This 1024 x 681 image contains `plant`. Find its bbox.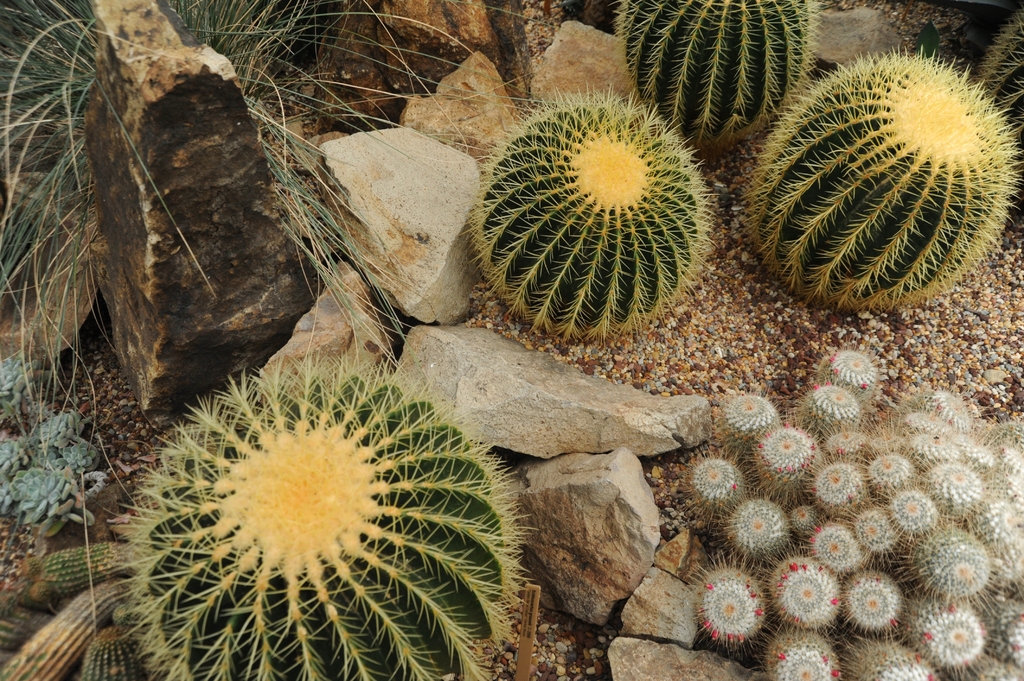
select_region(800, 453, 871, 511).
